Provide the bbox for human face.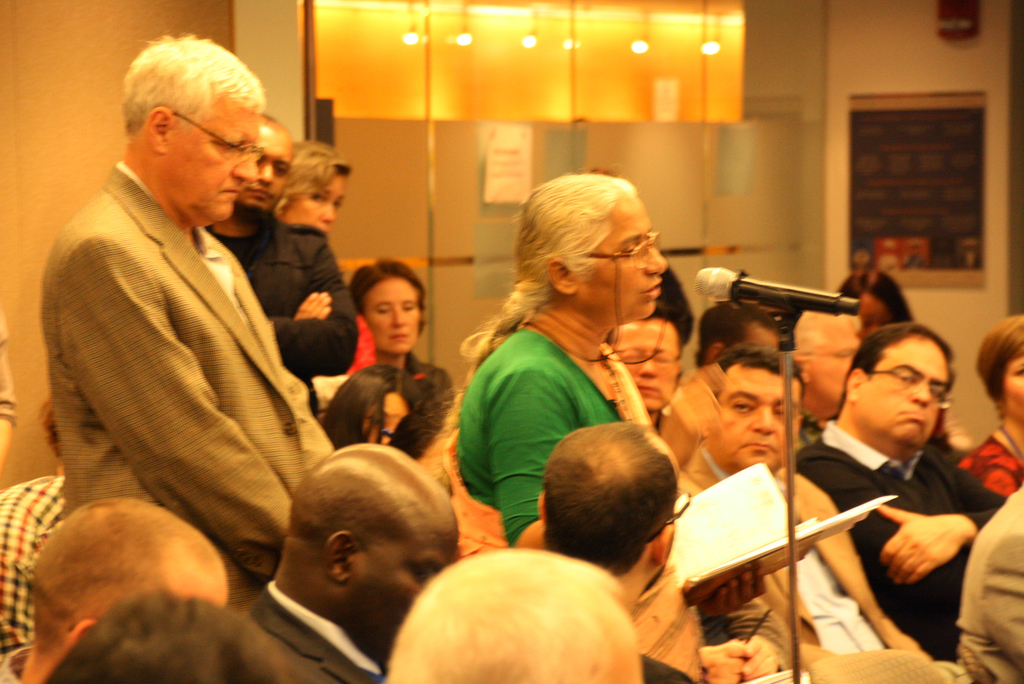
pyautogui.locateOnScreen(573, 195, 674, 315).
